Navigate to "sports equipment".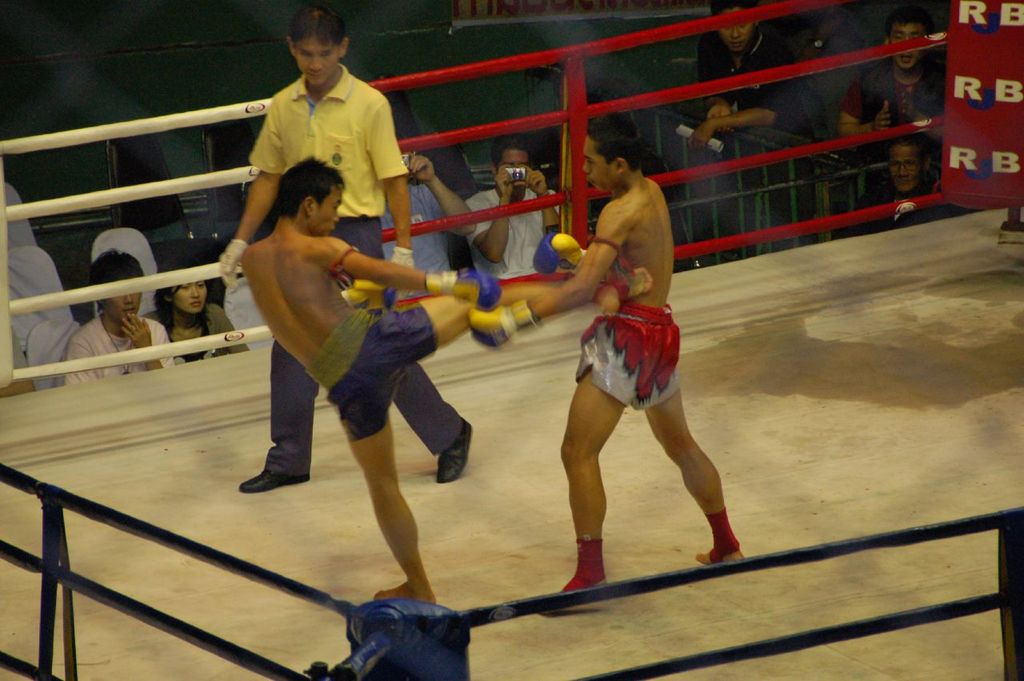
Navigation target: box=[352, 281, 397, 310].
